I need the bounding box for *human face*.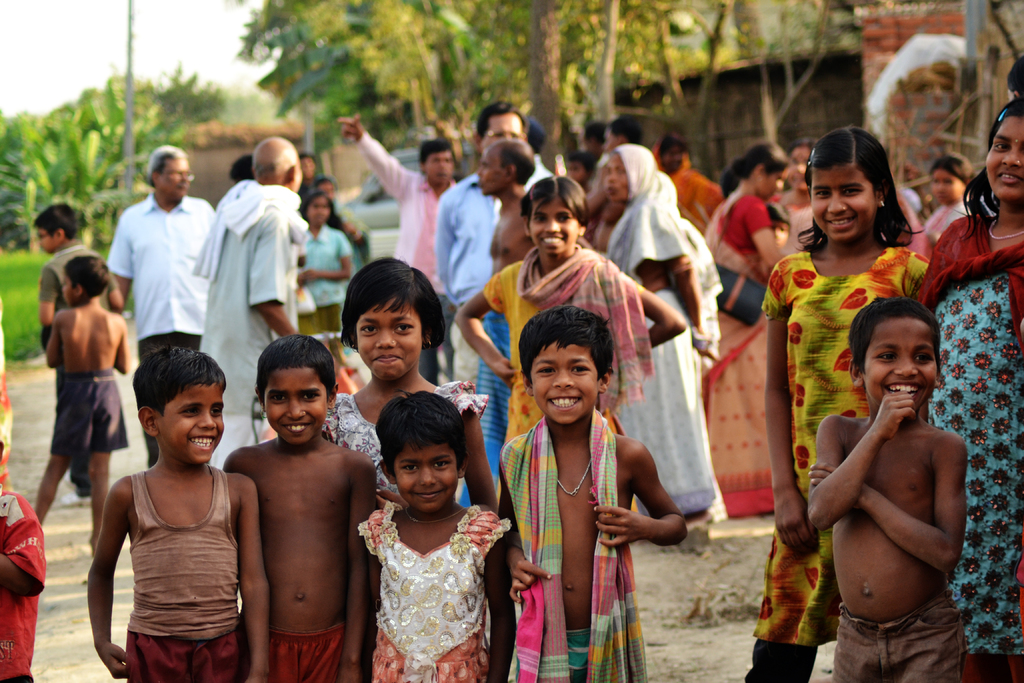
Here it is: [left=536, top=207, right=580, bottom=267].
